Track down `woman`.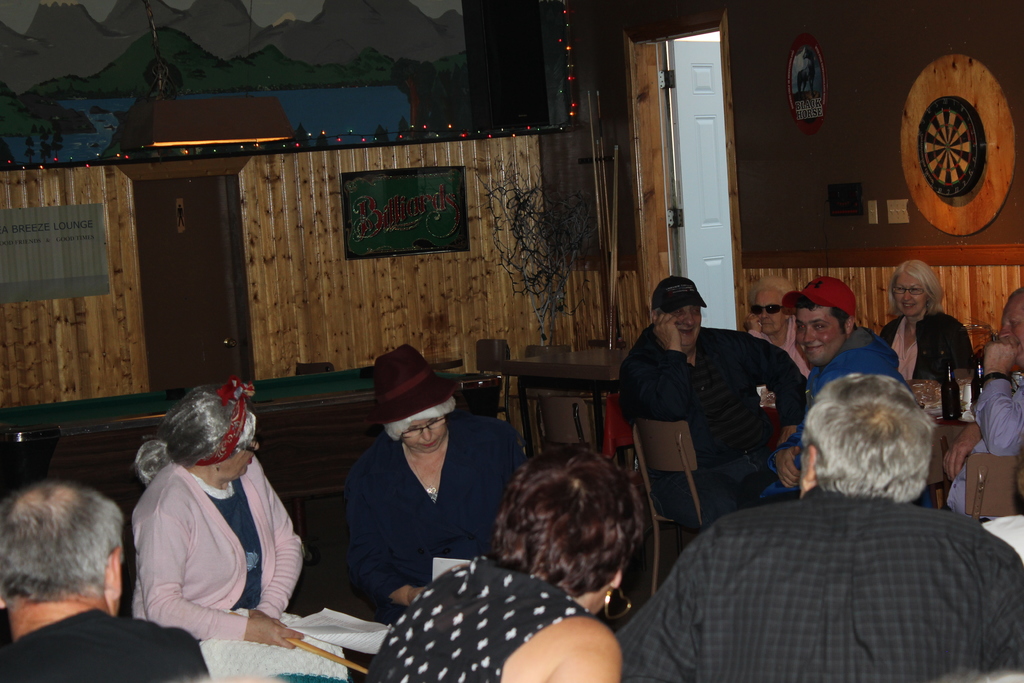
Tracked to bbox(895, 257, 971, 483).
